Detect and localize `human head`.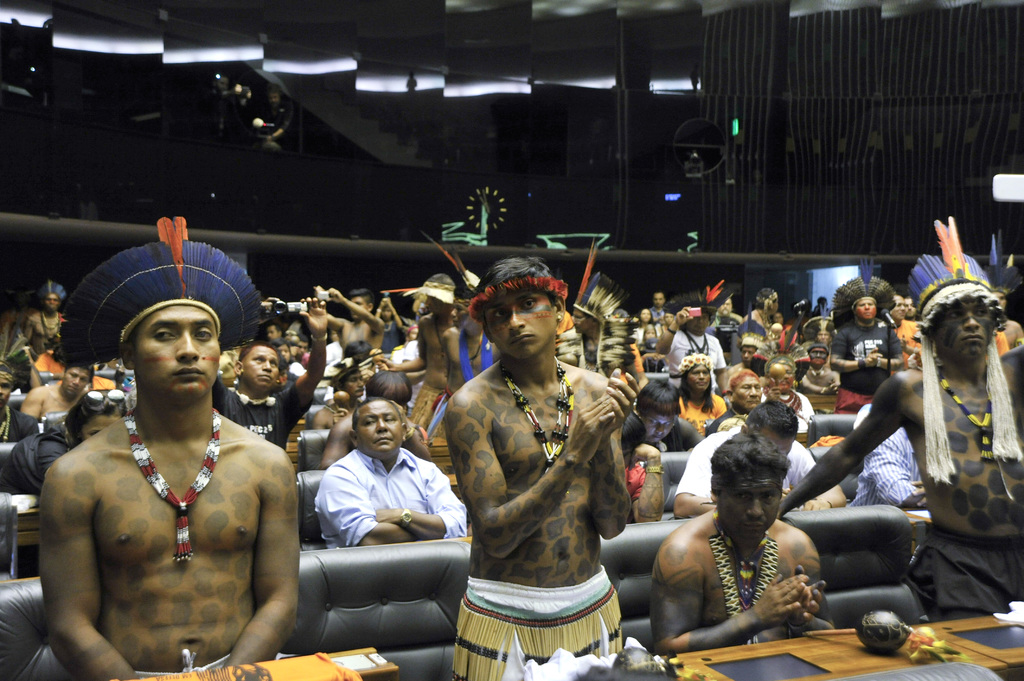
Localized at (x1=889, y1=287, x2=902, y2=321).
